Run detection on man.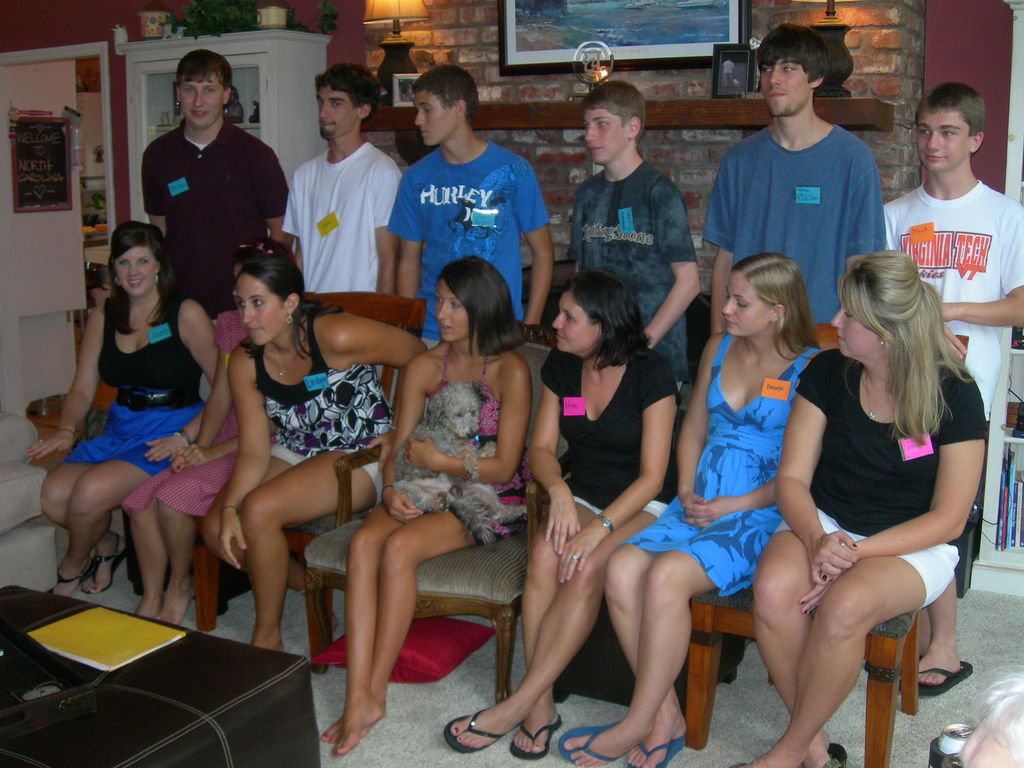
Result: [707, 24, 888, 338].
